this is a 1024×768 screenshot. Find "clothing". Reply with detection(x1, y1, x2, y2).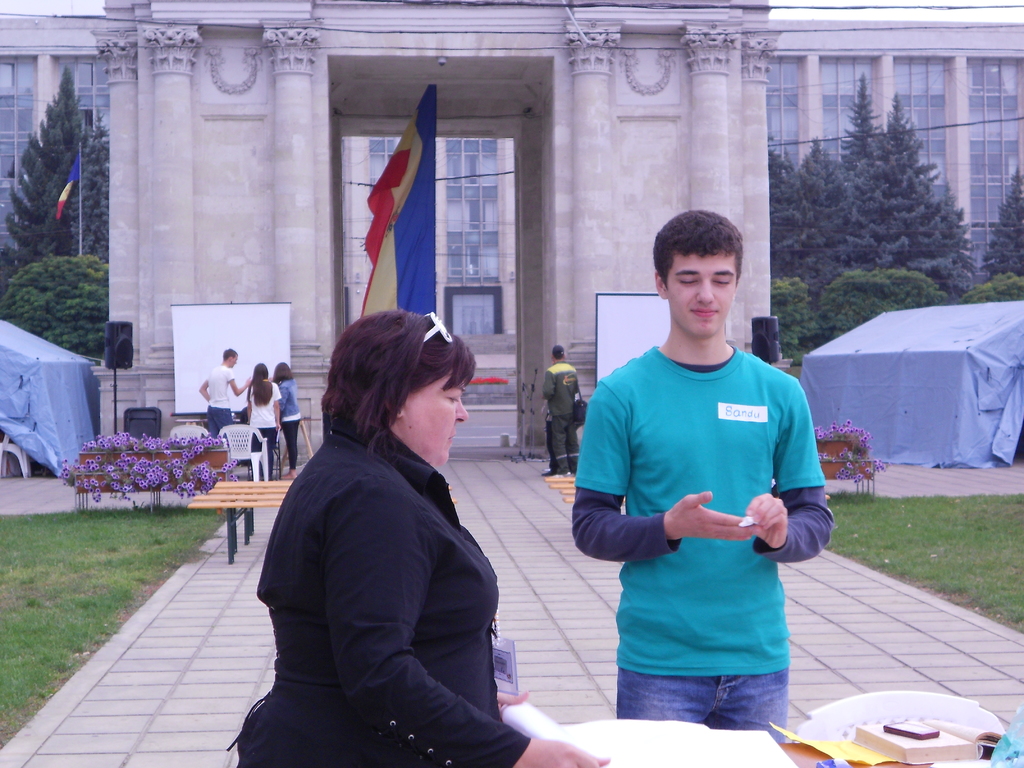
detection(541, 355, 583, 468).
